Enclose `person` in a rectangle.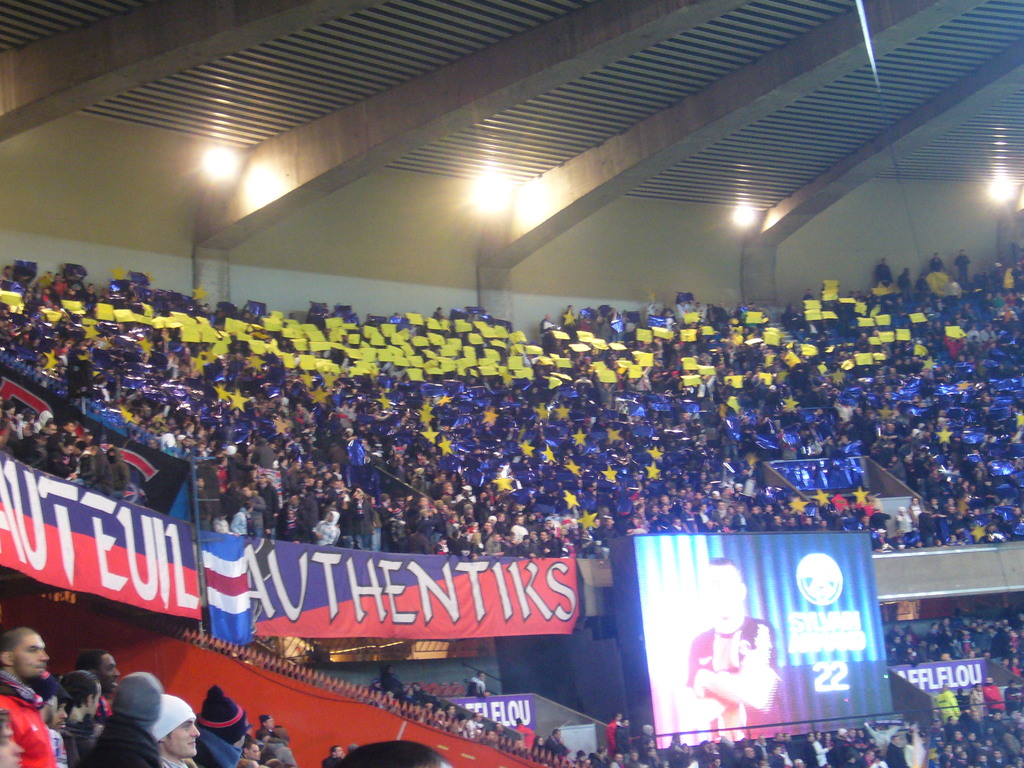
bbox=[951, 246, 975, 286].
